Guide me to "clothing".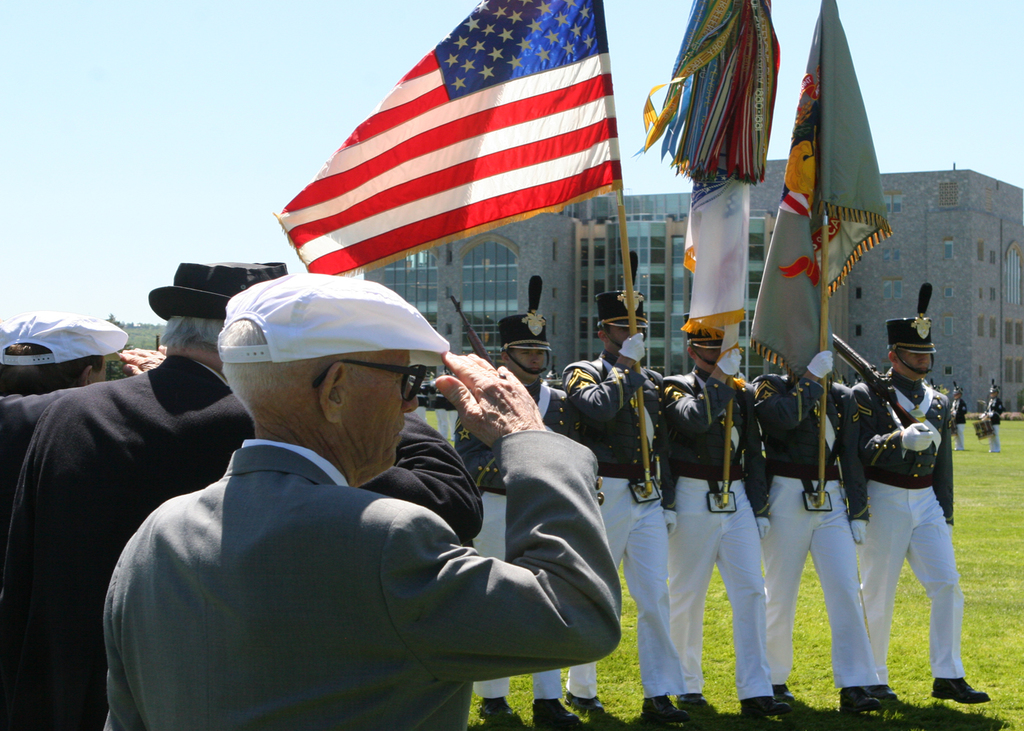
Guidance: l=565, t=365, r=668, b=700.
